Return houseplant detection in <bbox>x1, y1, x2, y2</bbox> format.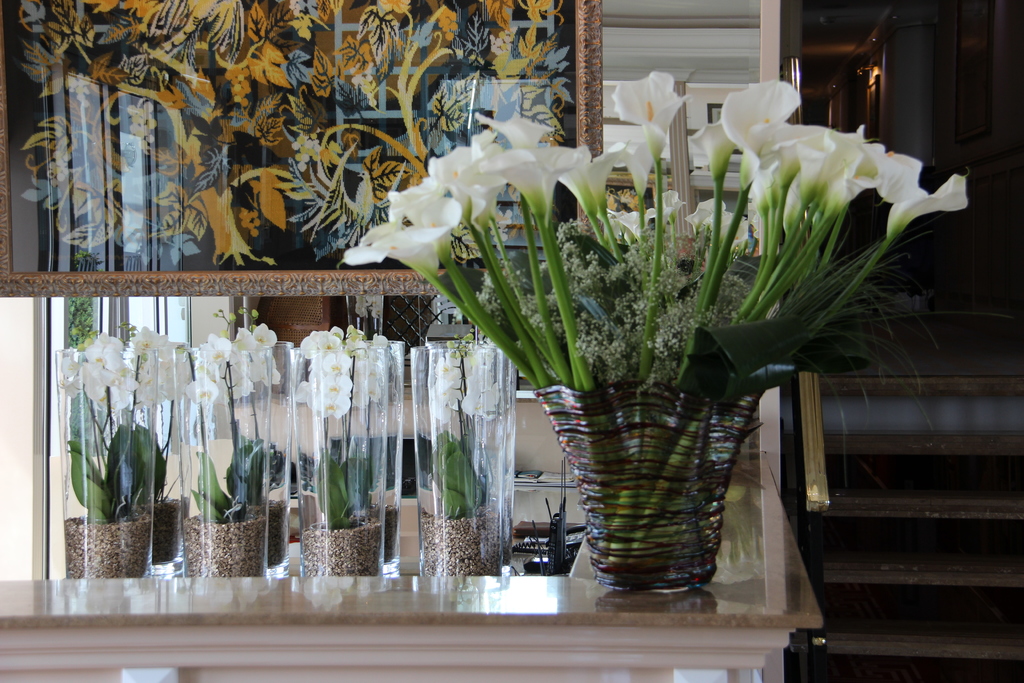
<bbox>188, 315, 275, 589</bbox>.
